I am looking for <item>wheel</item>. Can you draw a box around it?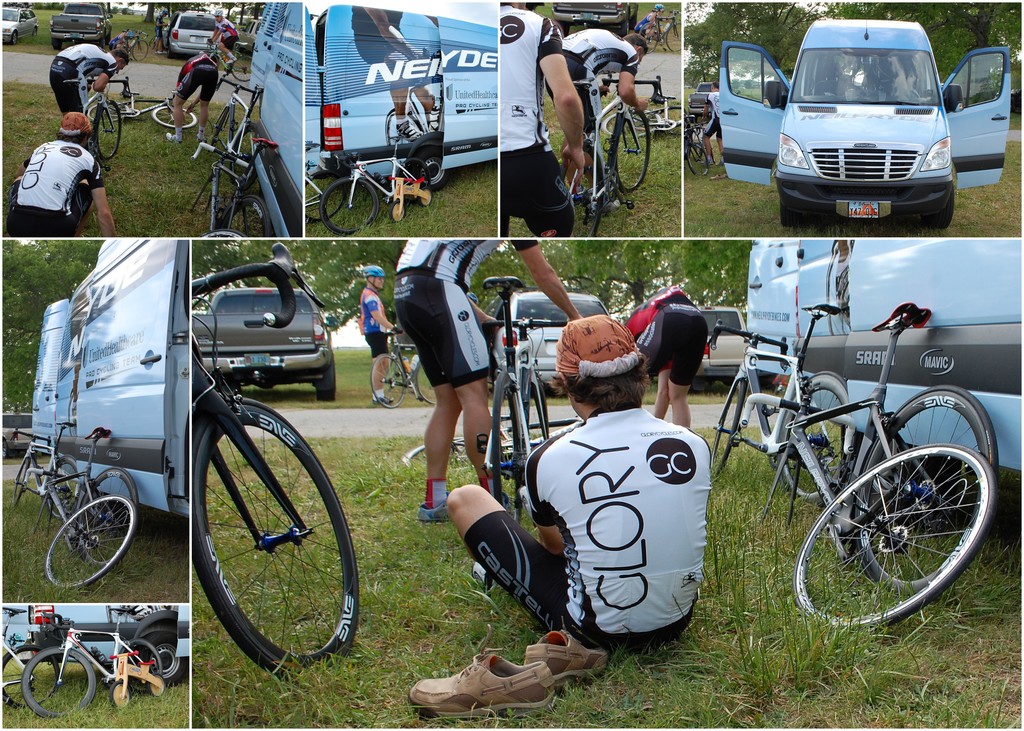
Sure, the bounding box is {"left": 232, "top": 58, "right": 252, "bottom": 83}.
